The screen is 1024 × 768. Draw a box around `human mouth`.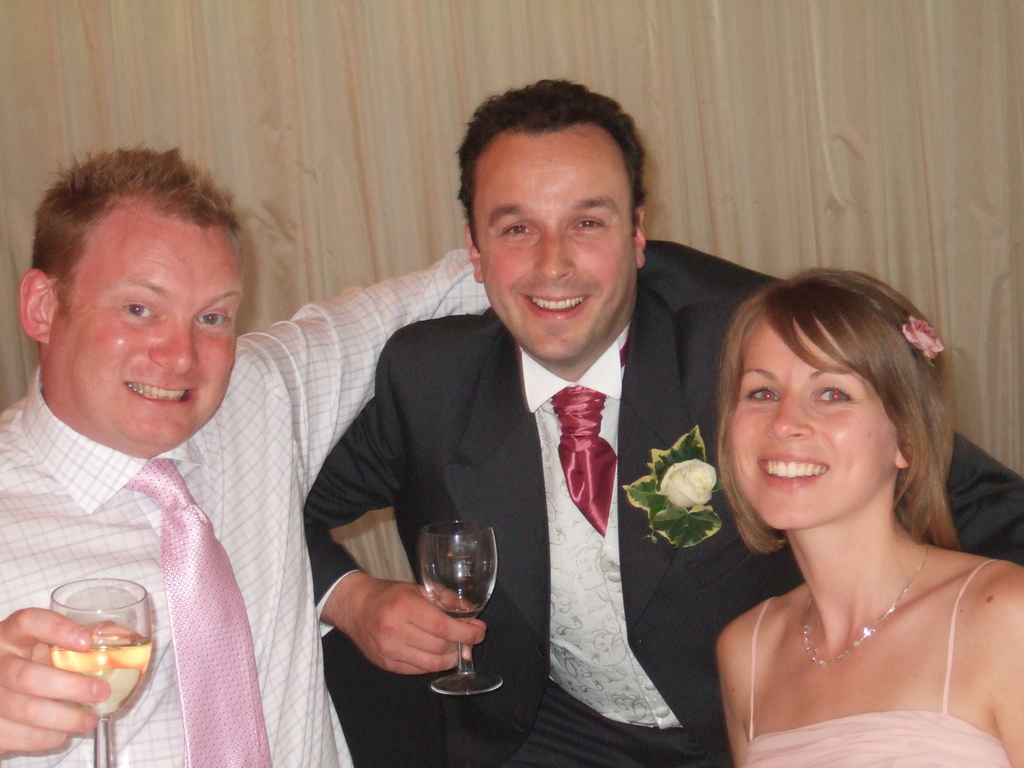
x1=123, y1=380, x2=198, y2=405.
